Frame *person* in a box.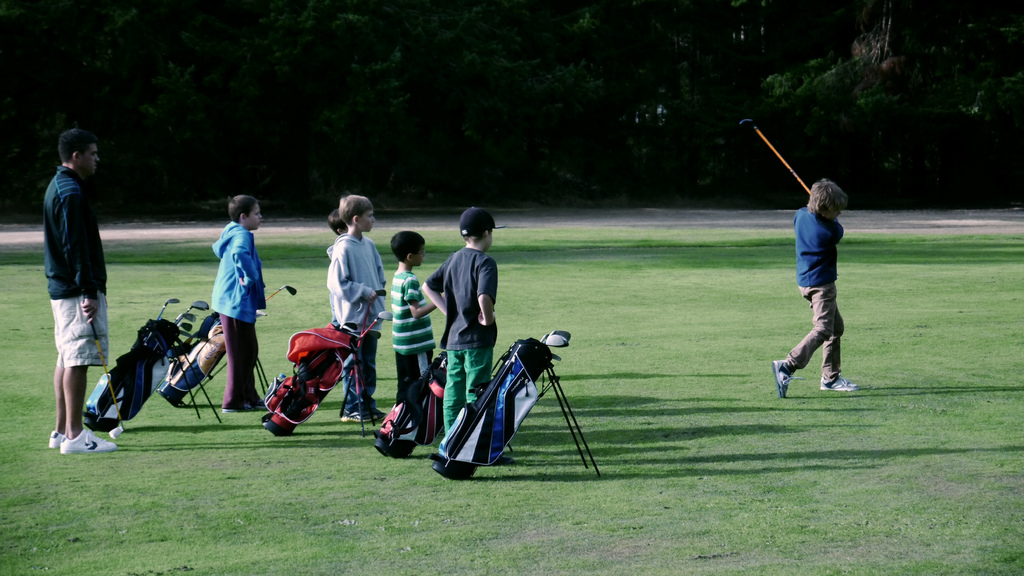
BBox(387, 229, 443, 431).
